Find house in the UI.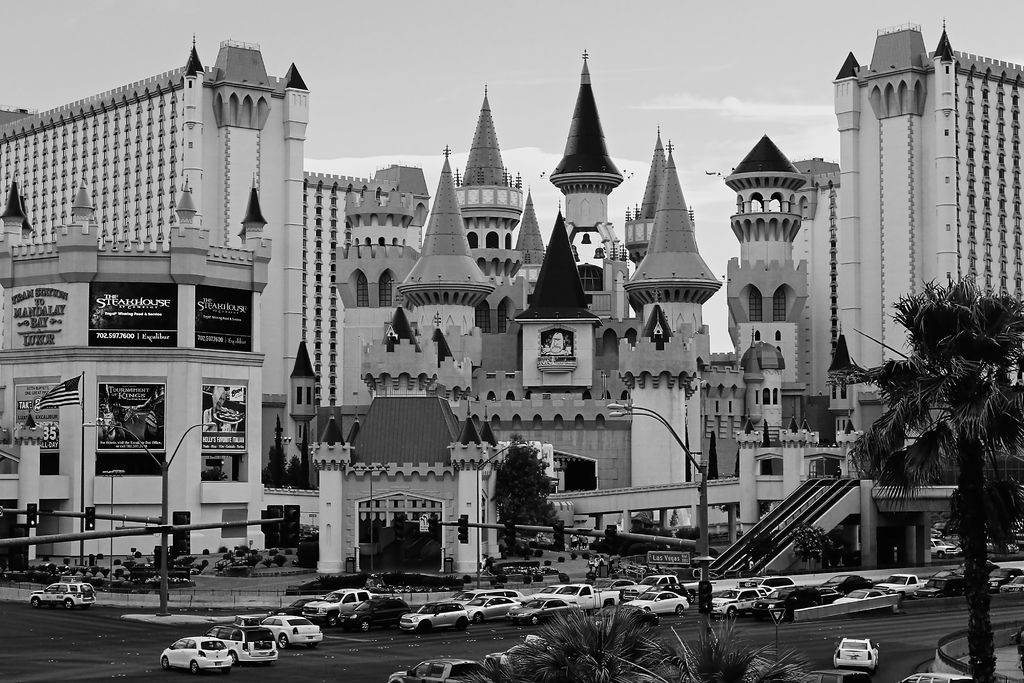
UI element at [left=301, top=159, right=434, bottom=444].
